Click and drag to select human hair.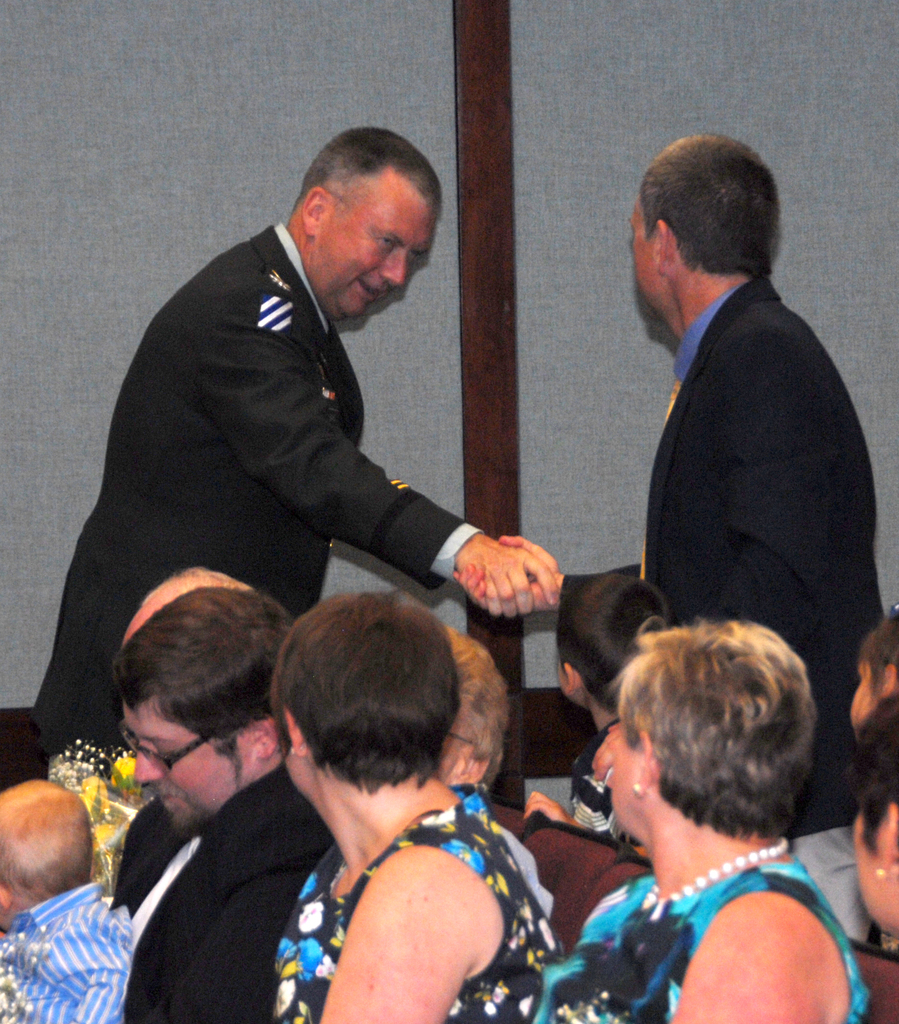
Selection: 604 616 817 835.
